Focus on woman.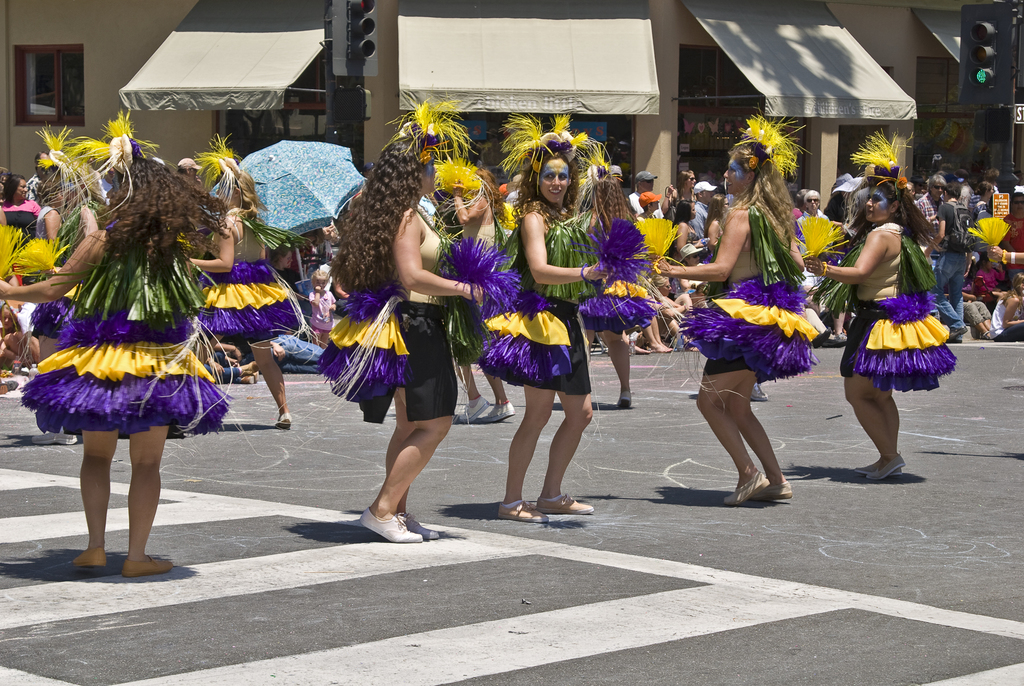
Focused at [left=184, top=155, right=299, bottom=430].
